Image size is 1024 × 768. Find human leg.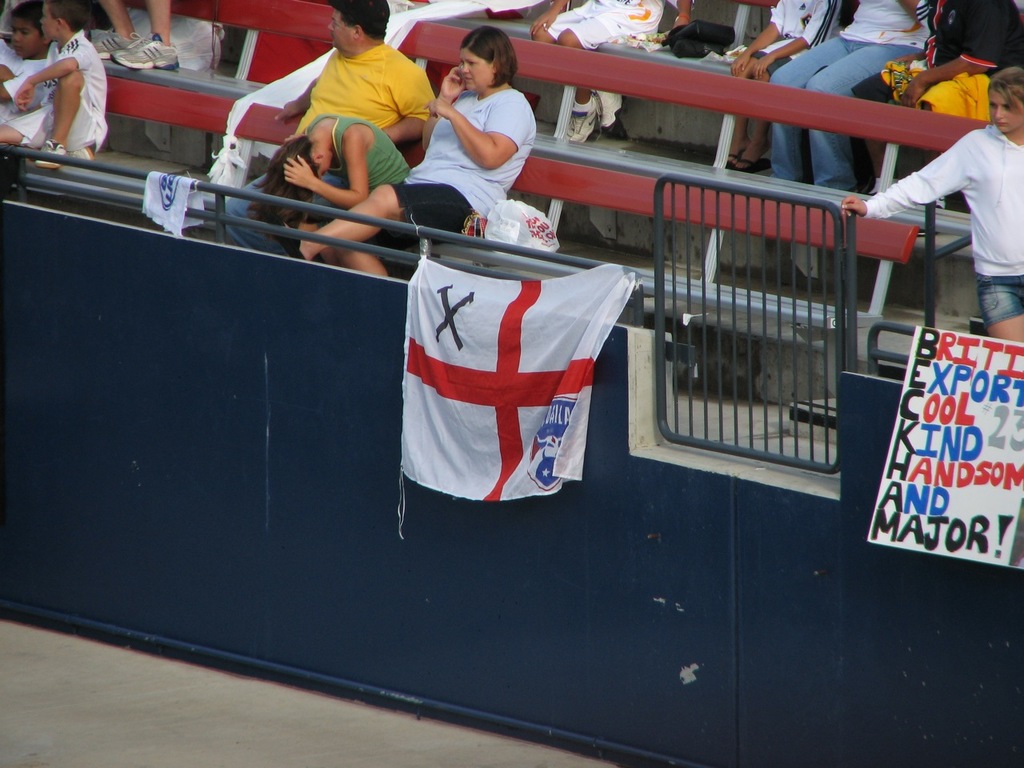
{"x1": 271, "y1": 179, "x2": 470, "y2": 265}.
